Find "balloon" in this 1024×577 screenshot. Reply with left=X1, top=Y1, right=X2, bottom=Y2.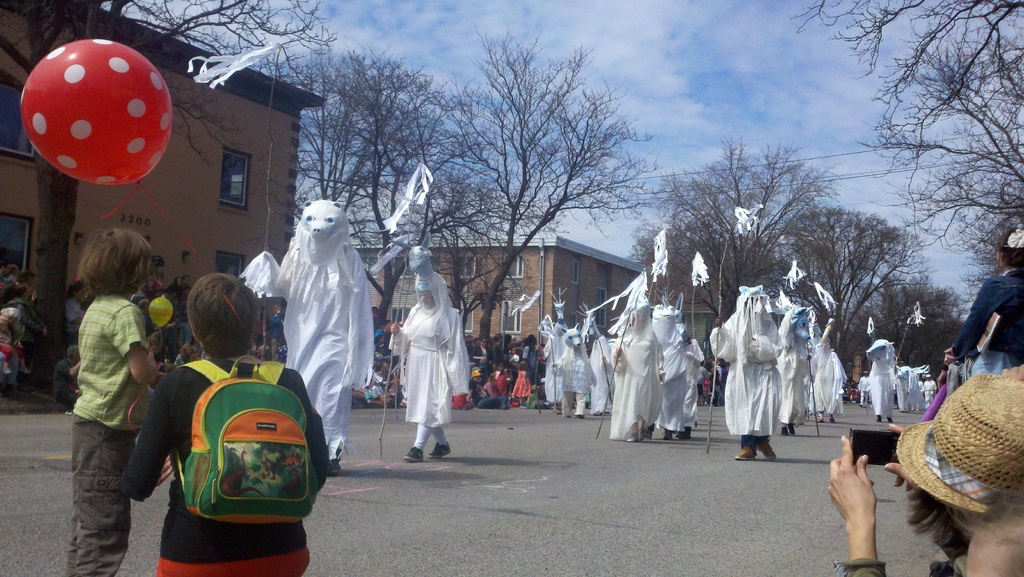
left=17, top=35, right=177, bottom=187.
